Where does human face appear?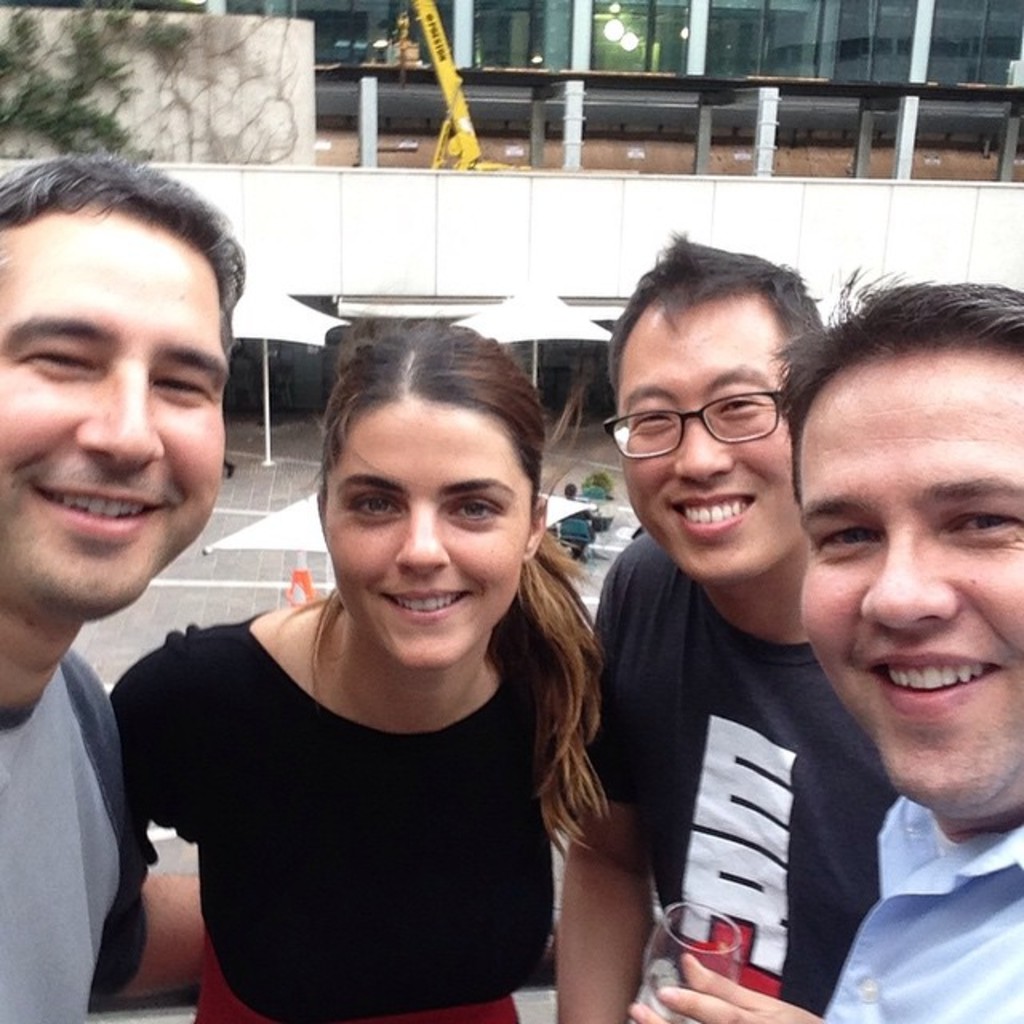
Appears at crop(800, 354, 1022, 802).
